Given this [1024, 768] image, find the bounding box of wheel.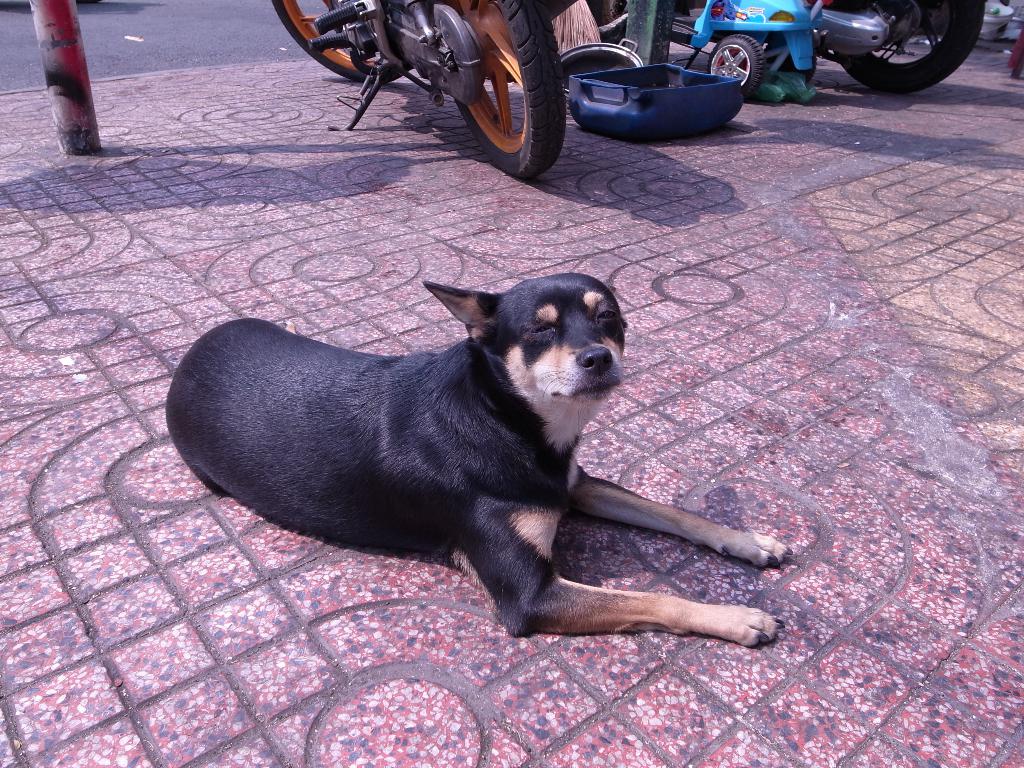
834/0/982/90.
